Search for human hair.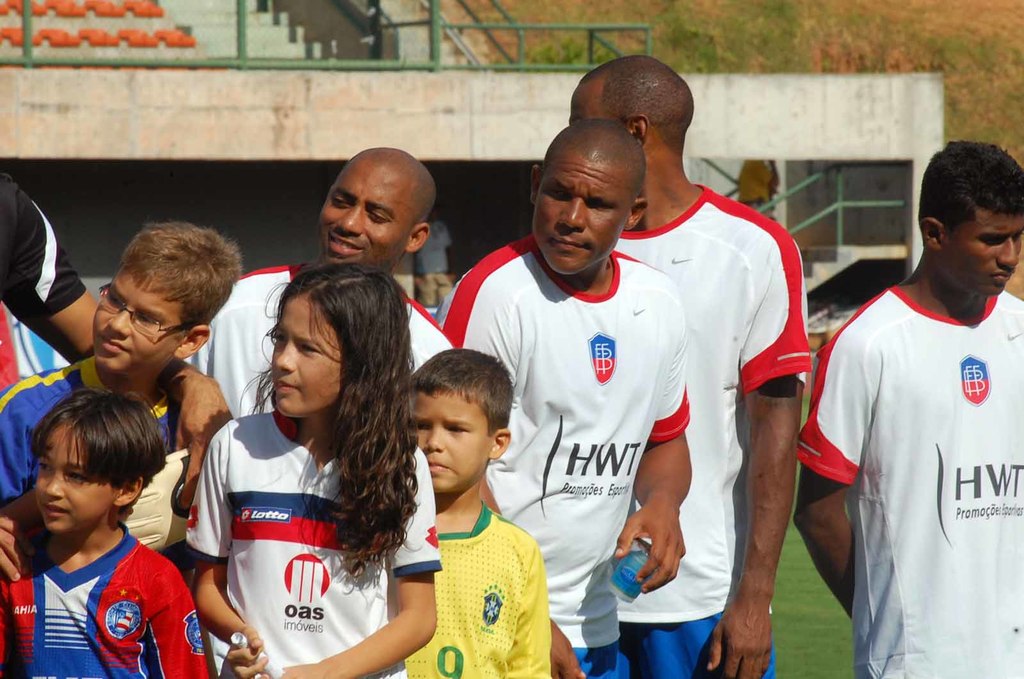
Found at (left=919, top=140, right=1023, bottom=239).
